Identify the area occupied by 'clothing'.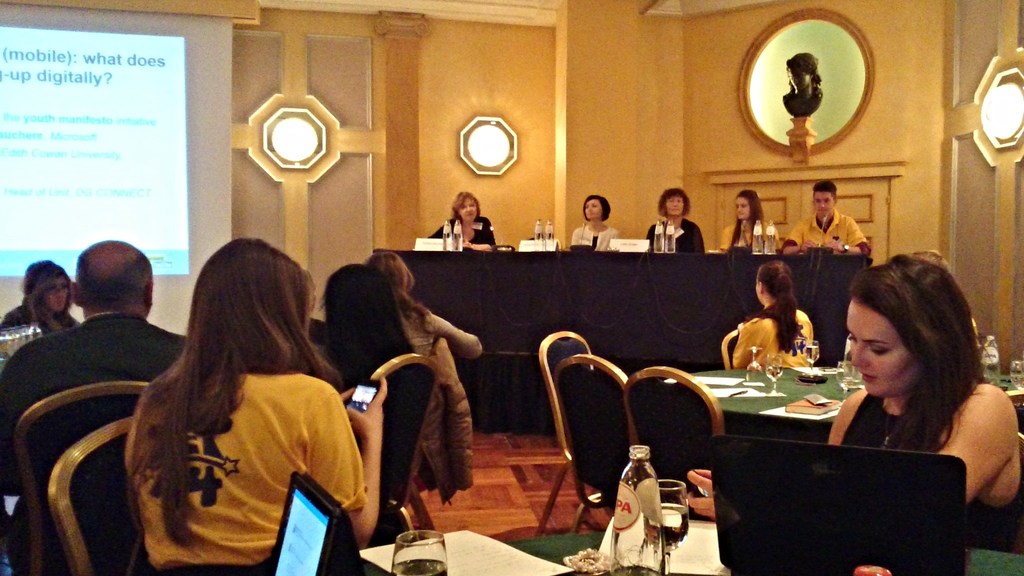
Area: <bbox>568, 220, 620, 249</bbox>.
